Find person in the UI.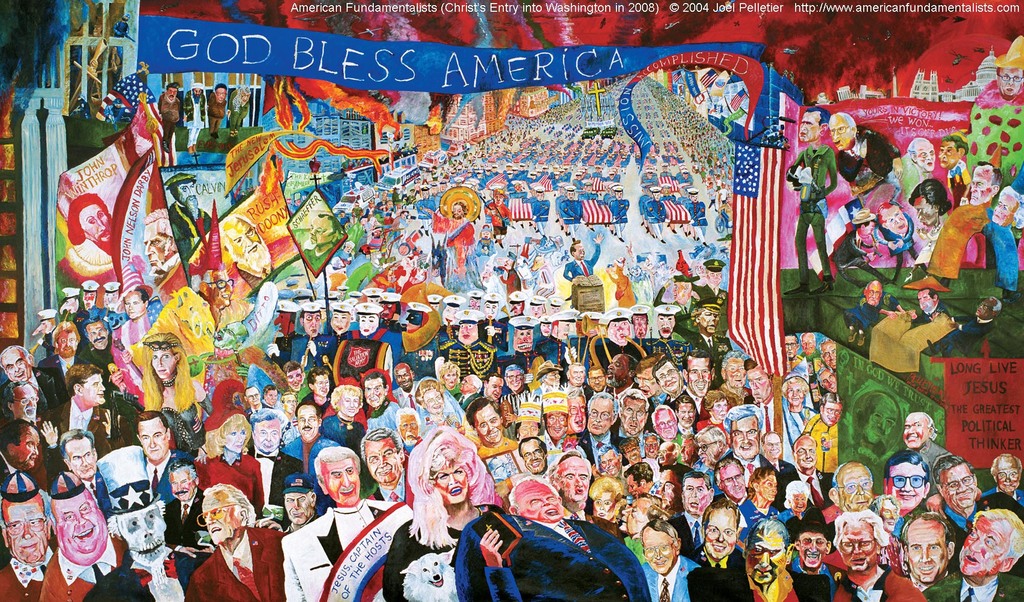
UI element at left=671, top=395, right=700, bottom=444.
